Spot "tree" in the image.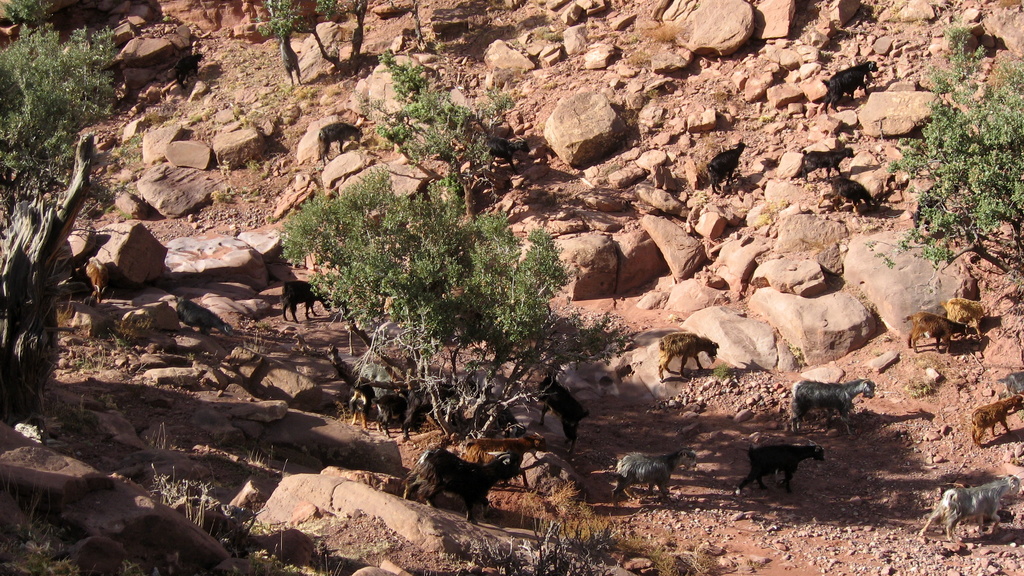
"tree" found at region(250, 0, 372, 68).
